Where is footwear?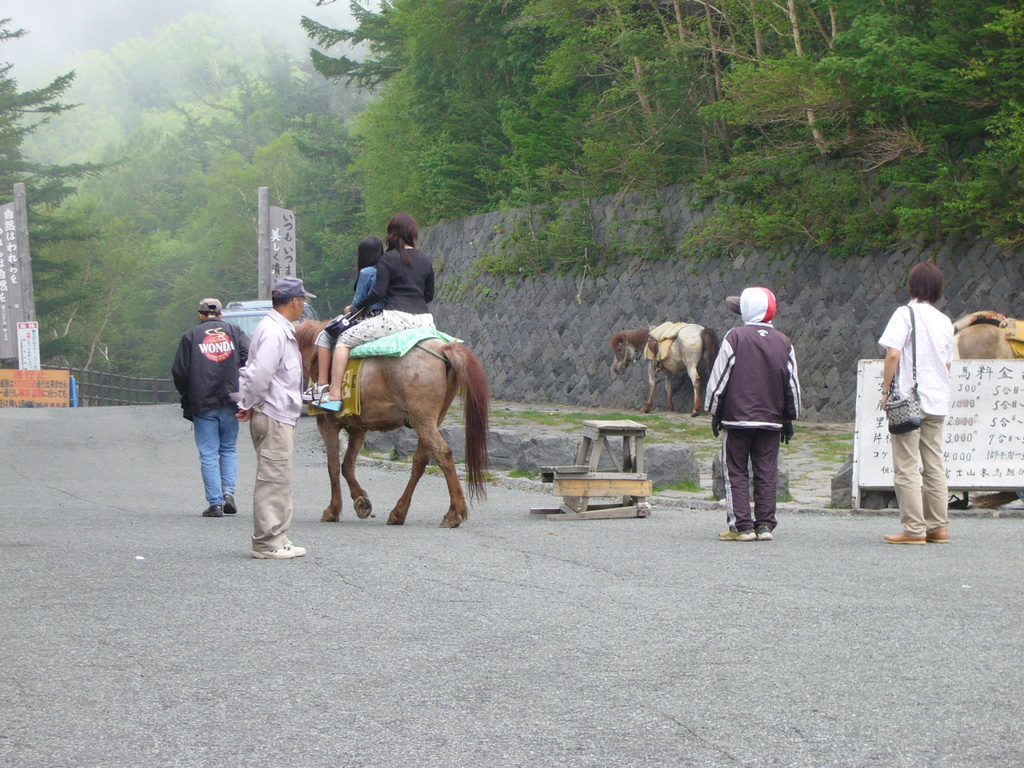
detection(197, 501, 223, 517).
